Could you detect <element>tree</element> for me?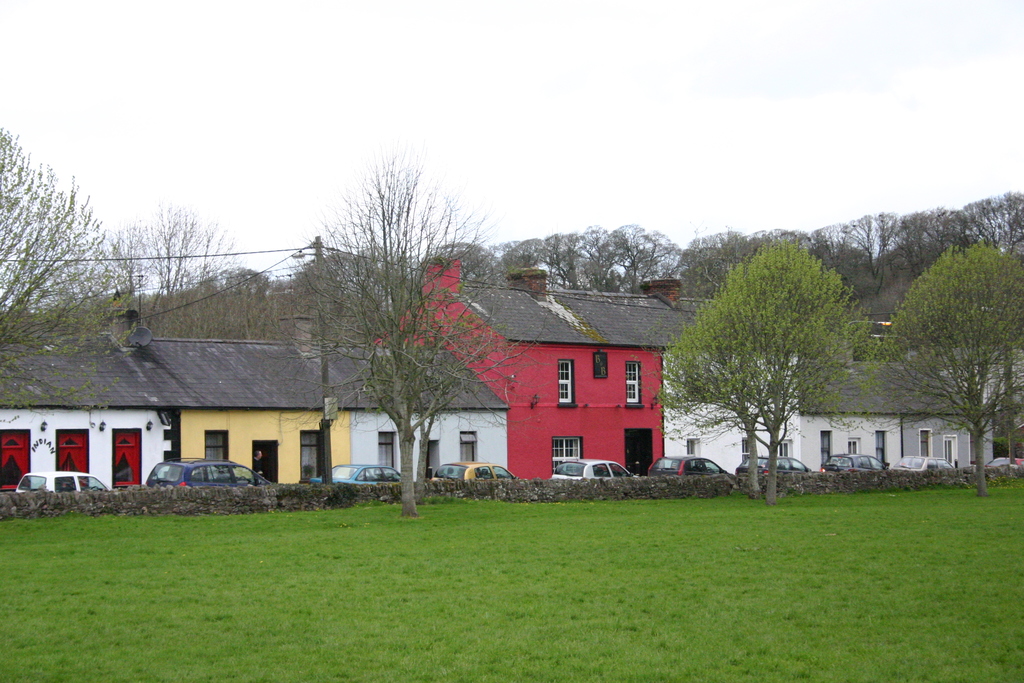
Detection result: 294 152 508 518.
